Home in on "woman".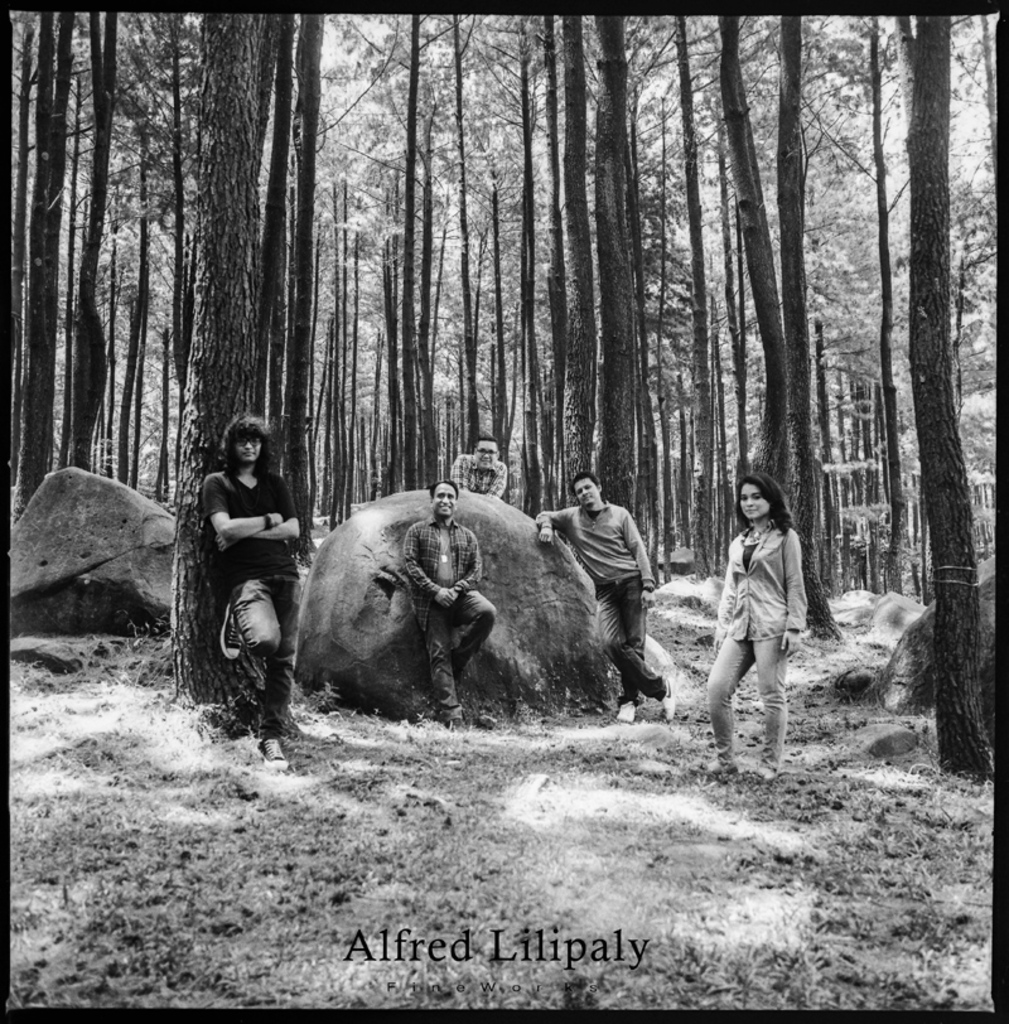
Homed in at rect(696, 487, 832, 772).
